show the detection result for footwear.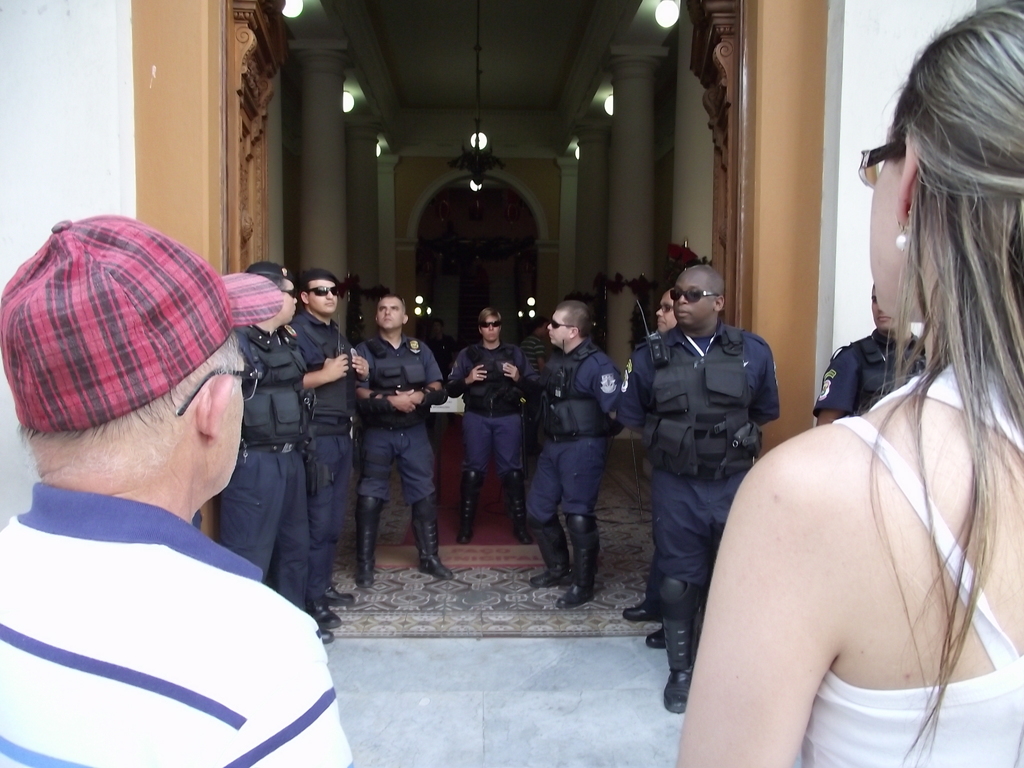
select_region(358, 500, 376, 584).
